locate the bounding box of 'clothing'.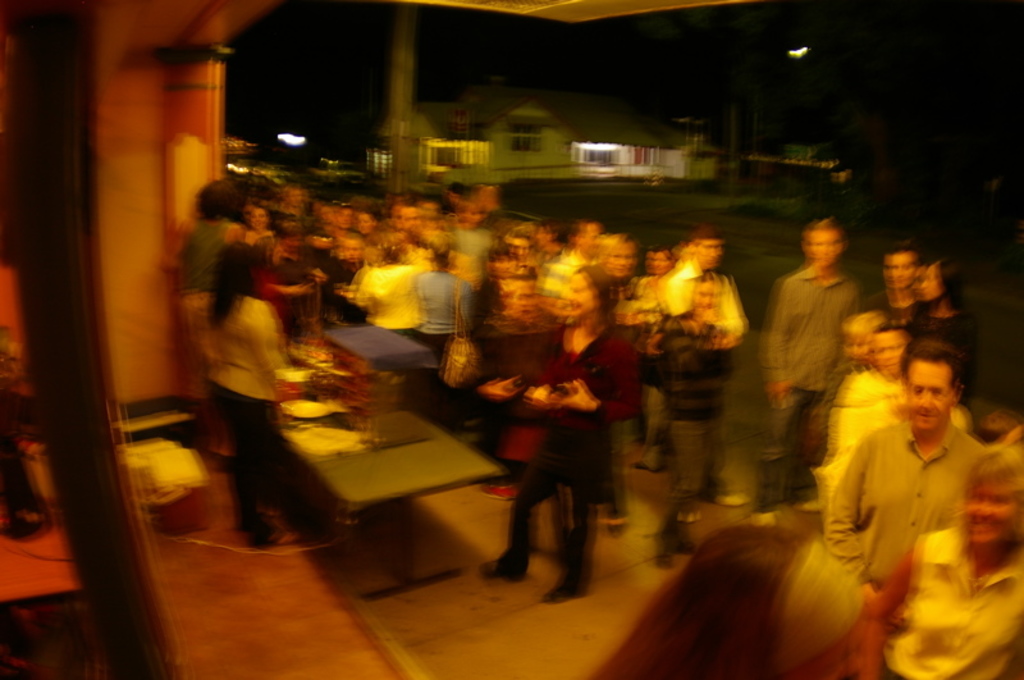
Bounding box: locate(817, 392, 982, 617).
